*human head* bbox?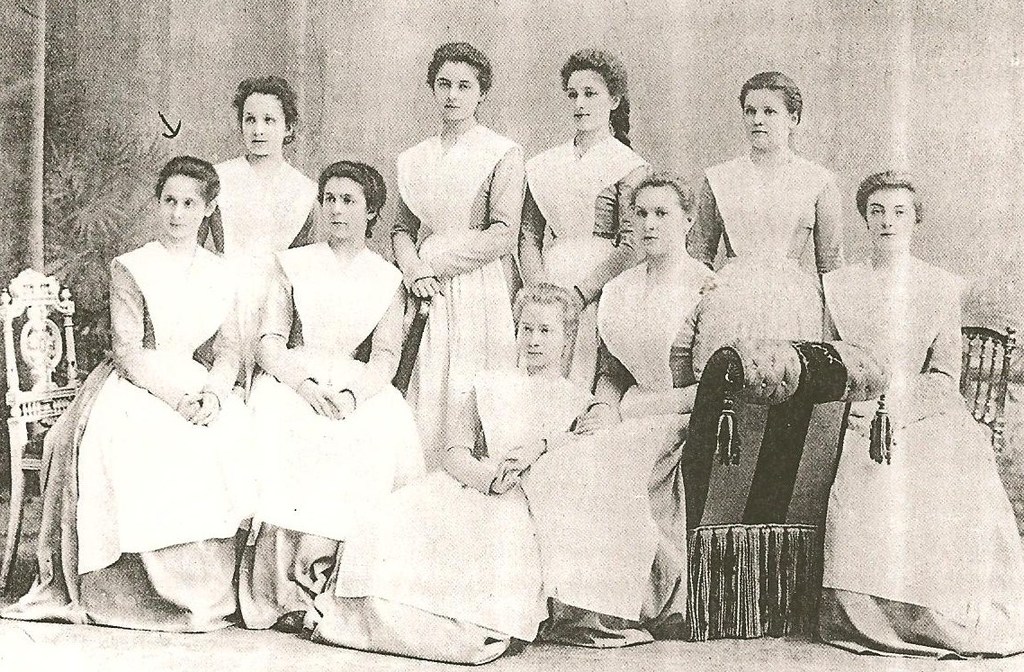
[427, 40, 496, 121]
